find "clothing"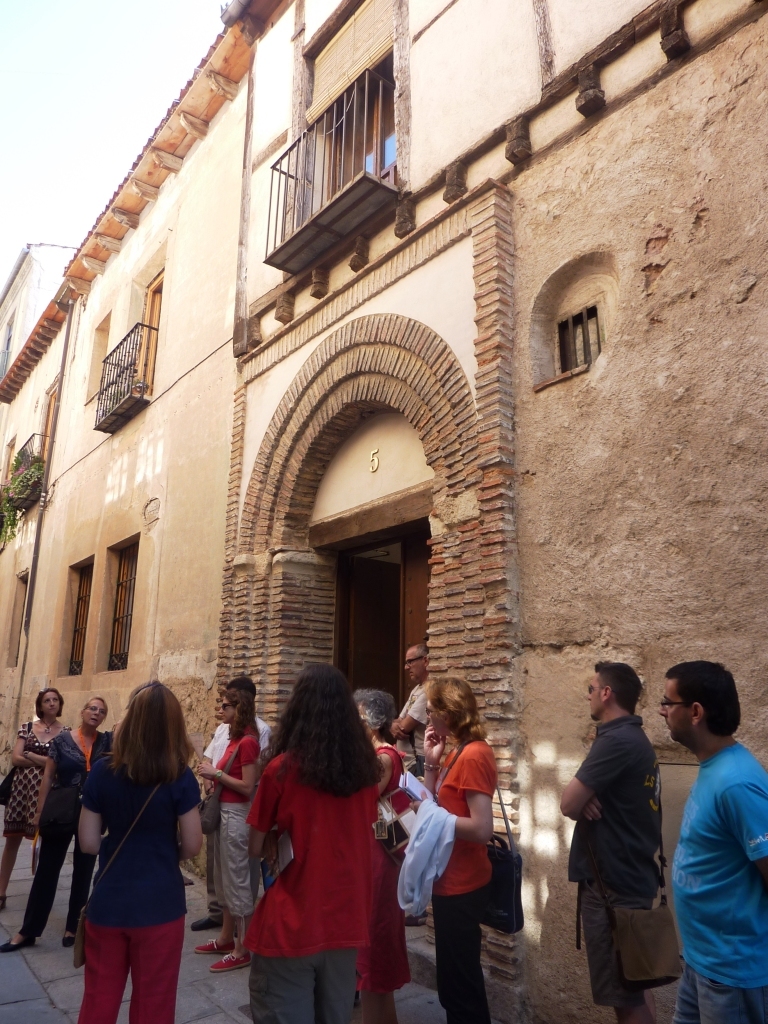
(236,743,409,992)
